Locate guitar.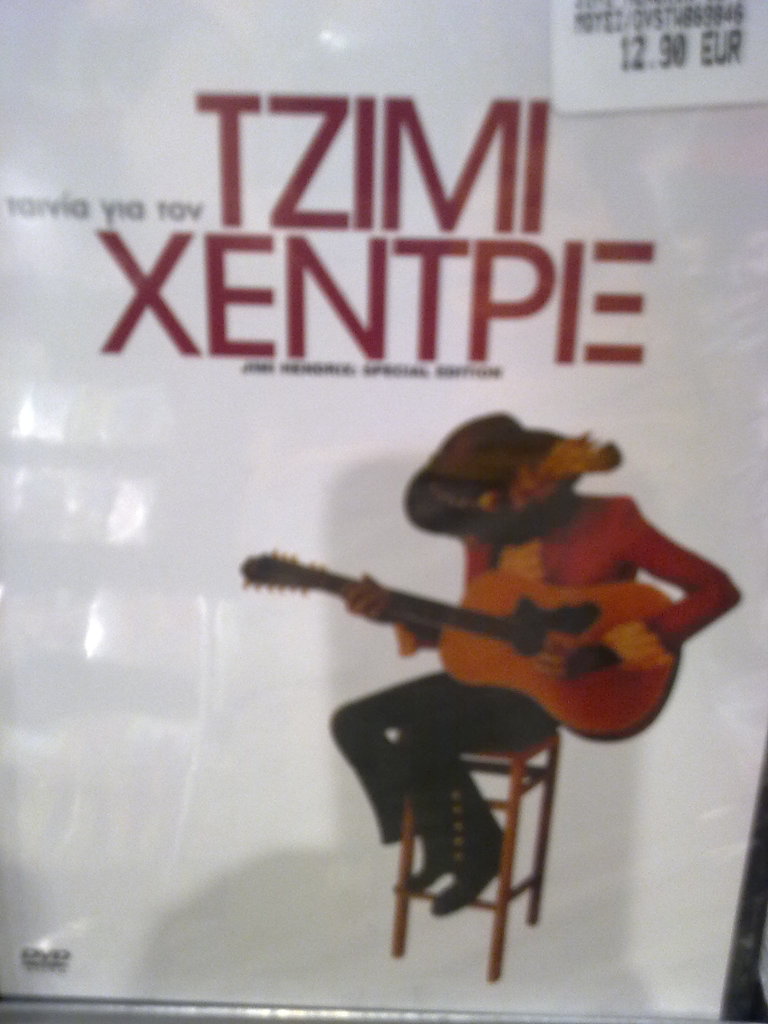
Bounding box: bbox=[240, 547, 687, 750].
